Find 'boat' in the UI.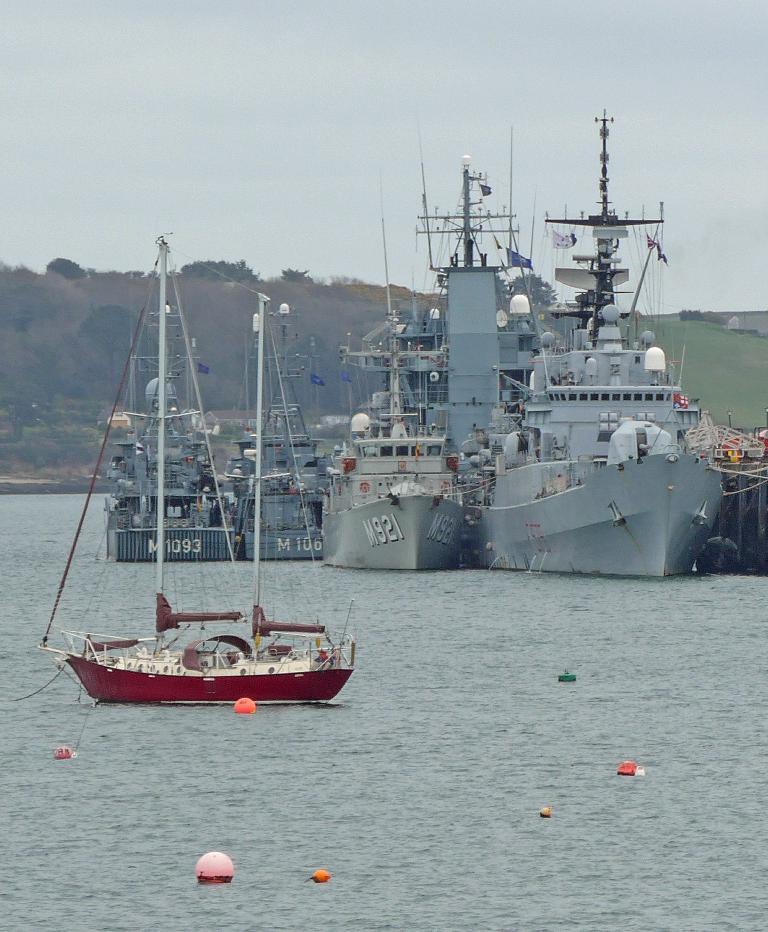
UI element at {"left": 57, "top": 217, "right": 364, "bottom": 758}.
